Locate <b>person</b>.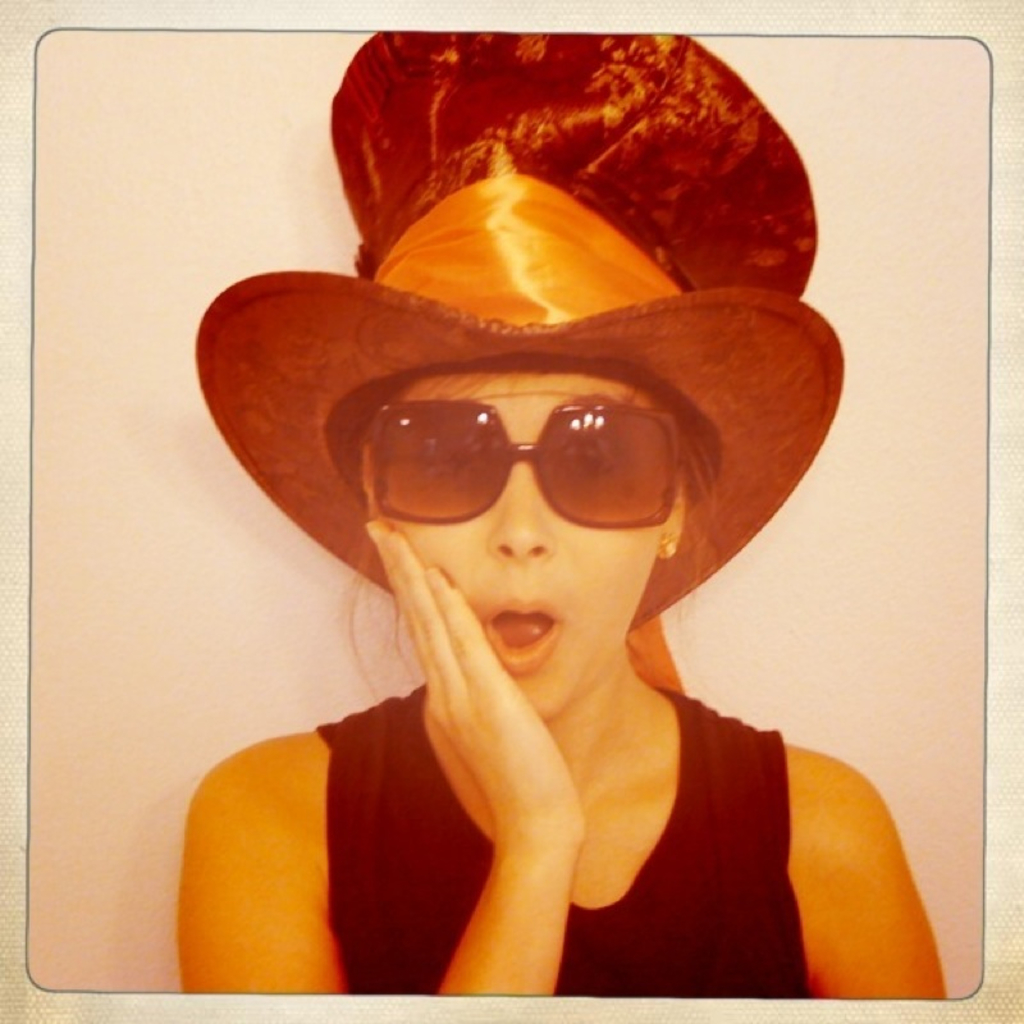
Bounding box: box=[146, 26, 955, 1000].
